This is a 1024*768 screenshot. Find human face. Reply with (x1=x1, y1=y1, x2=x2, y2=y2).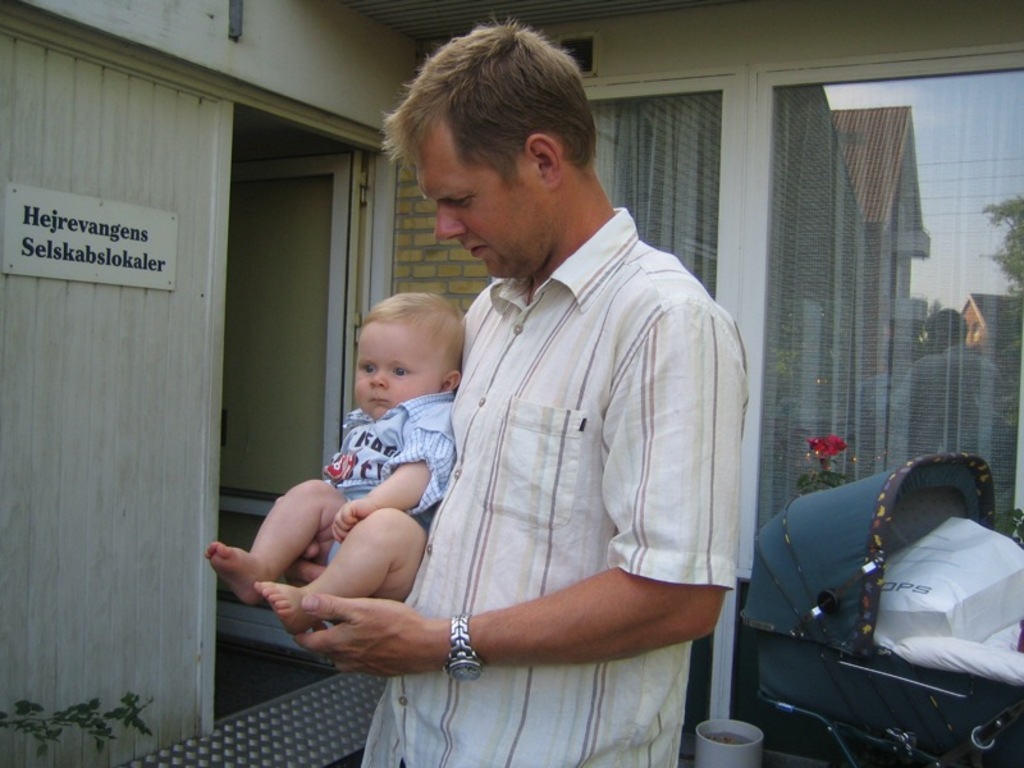
(x1=401, y1=110, x2=547, y2=276).
